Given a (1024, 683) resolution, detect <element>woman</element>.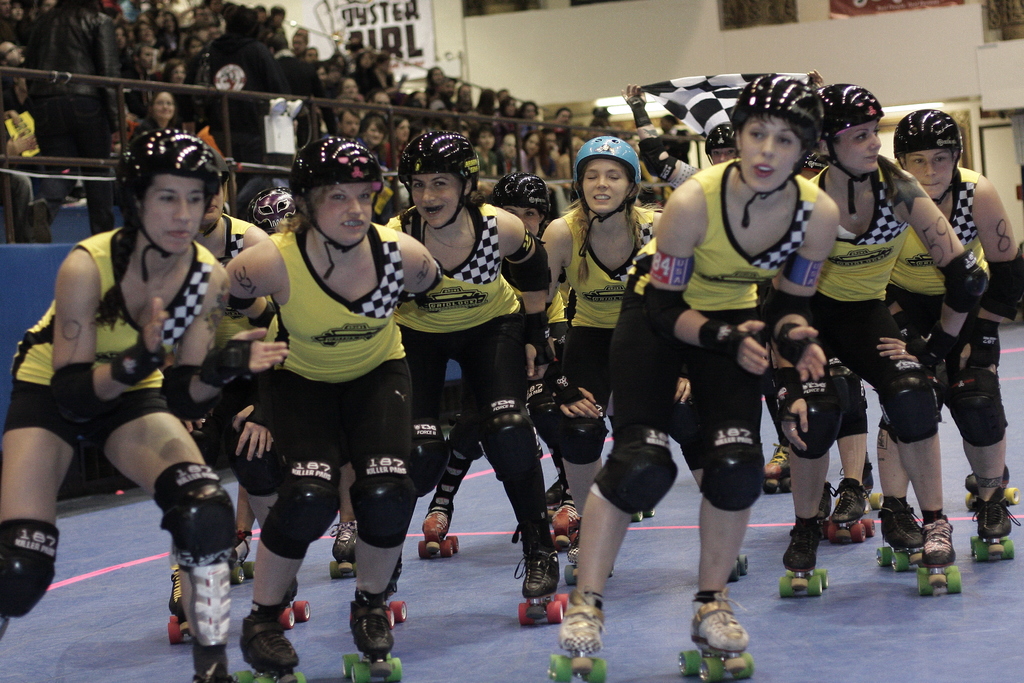
region(544, 135, 673, 547).
